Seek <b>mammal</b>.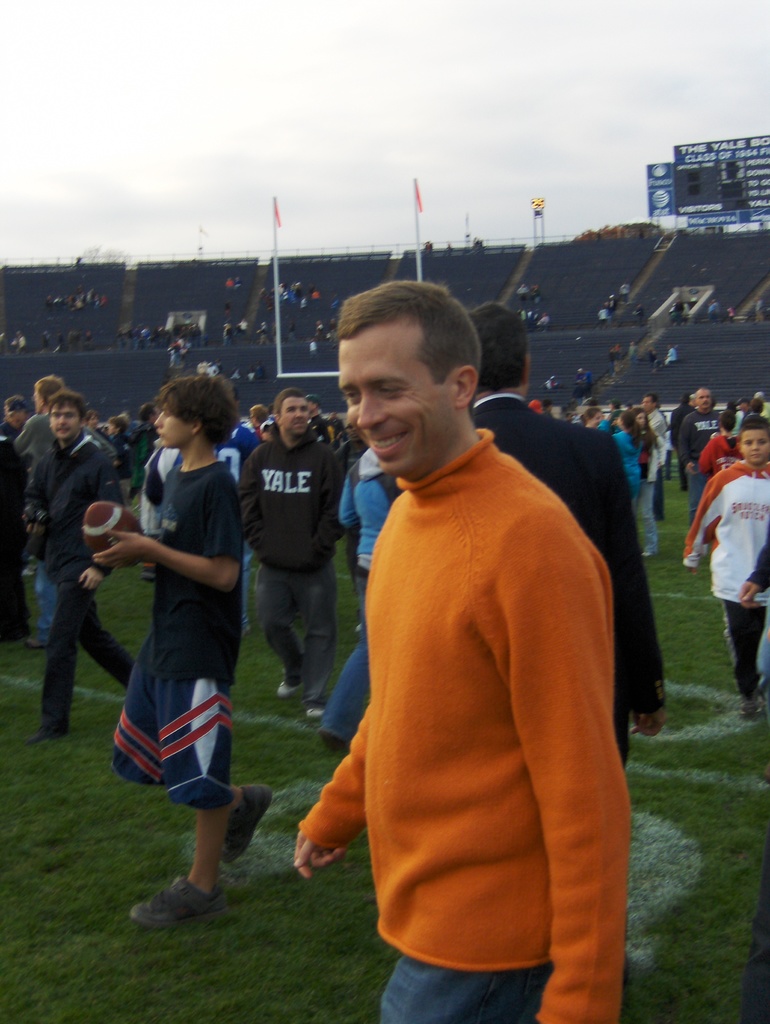
l=544, t=404, r=557, b=417.
